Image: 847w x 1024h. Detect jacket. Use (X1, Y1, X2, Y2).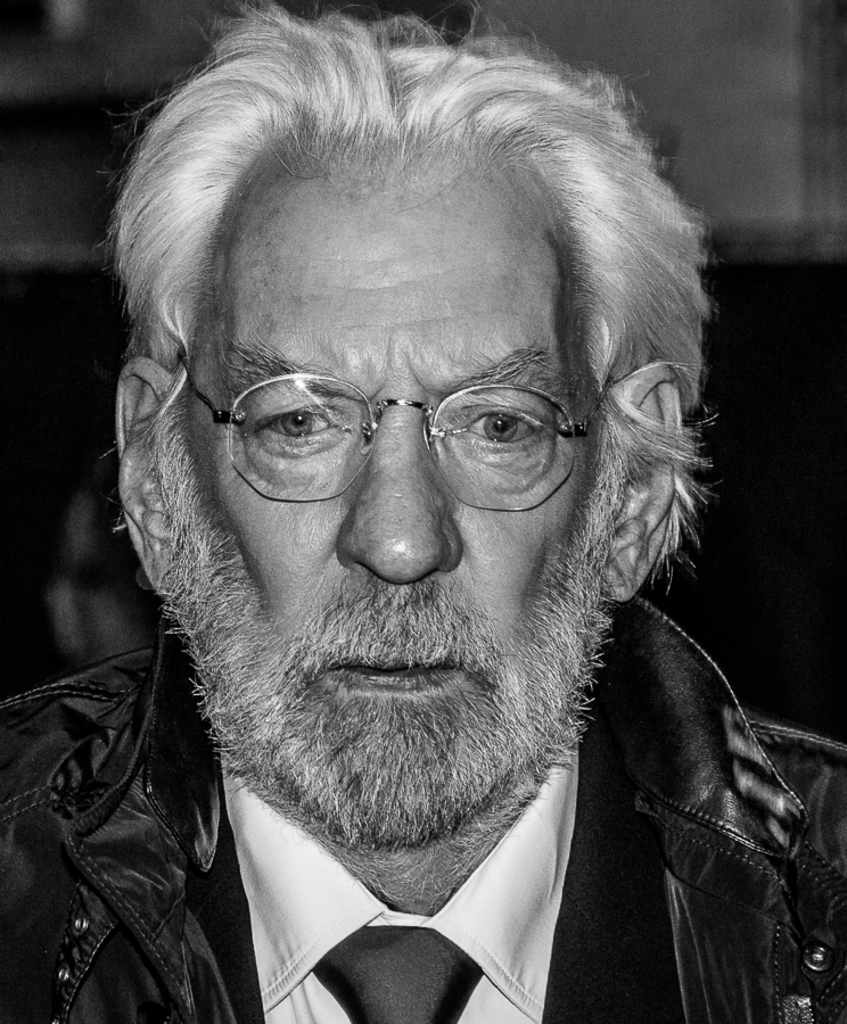
(533, 536, 842, 1023).
